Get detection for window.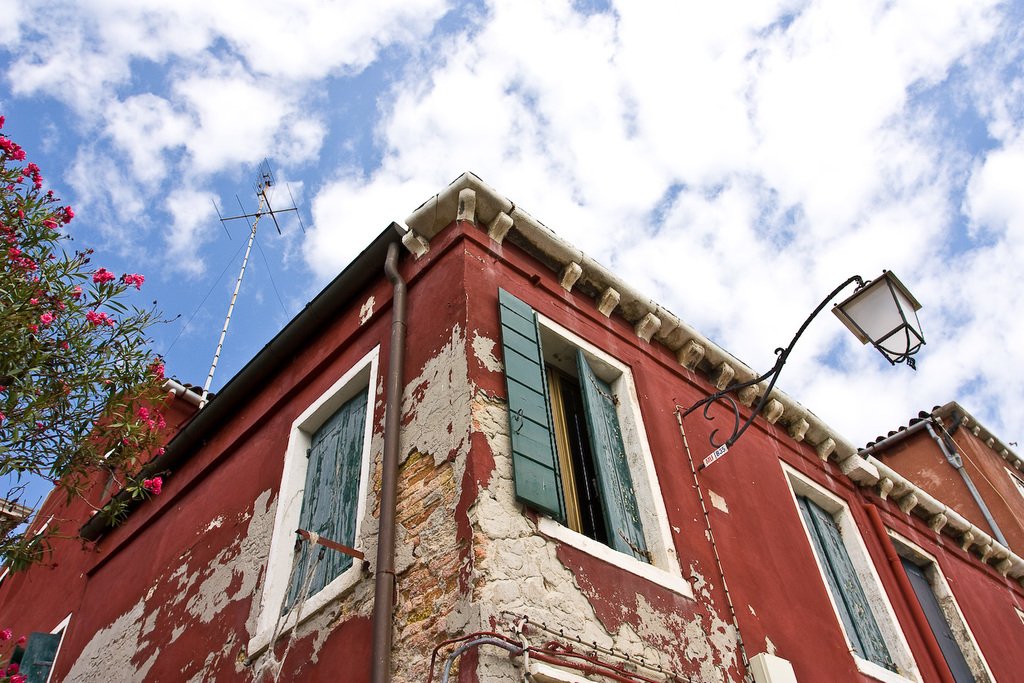
Detection: [5, 612, 76, 682].
